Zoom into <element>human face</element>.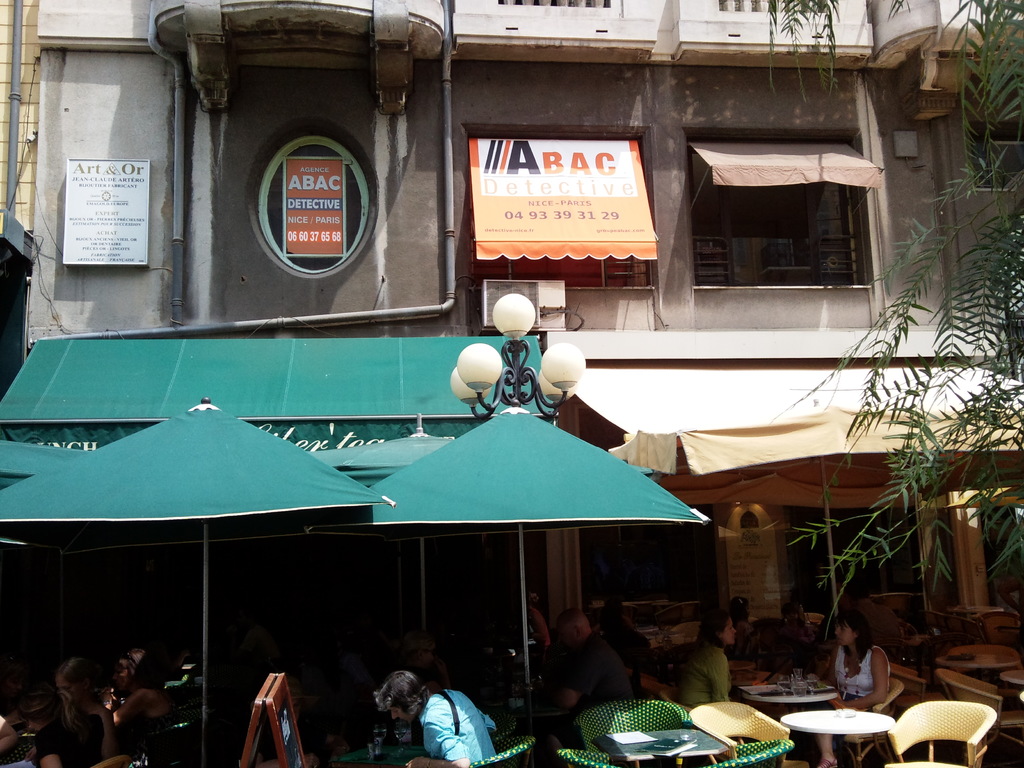
Zoom target: [left=837, top=624, right=852, bottom=646].
